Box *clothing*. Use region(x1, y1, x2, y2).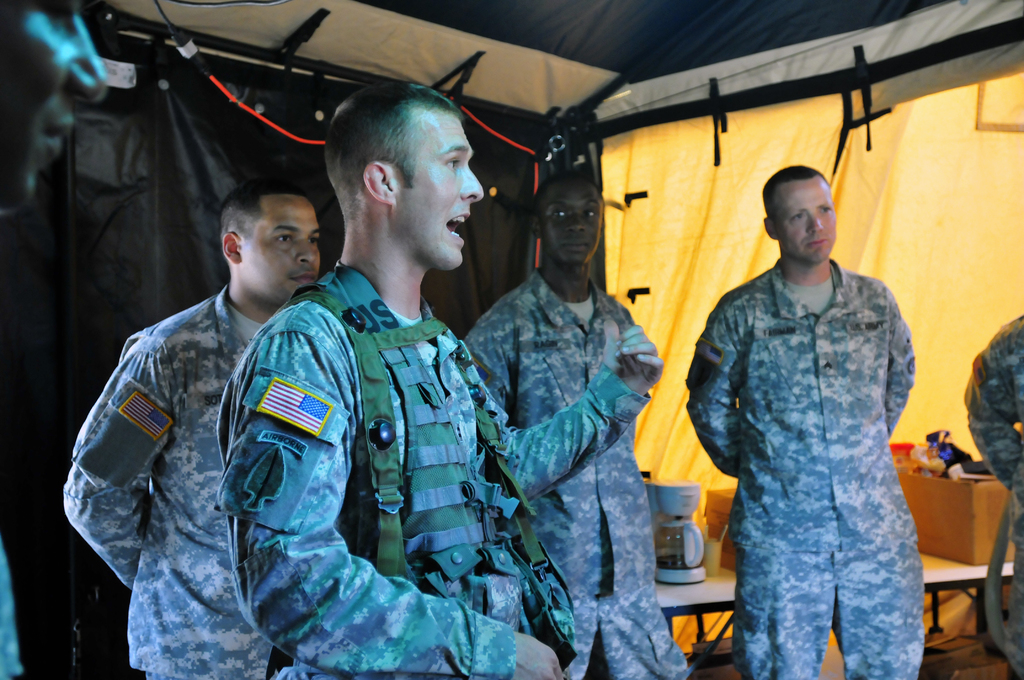
region(489, 286, 637, 668).
